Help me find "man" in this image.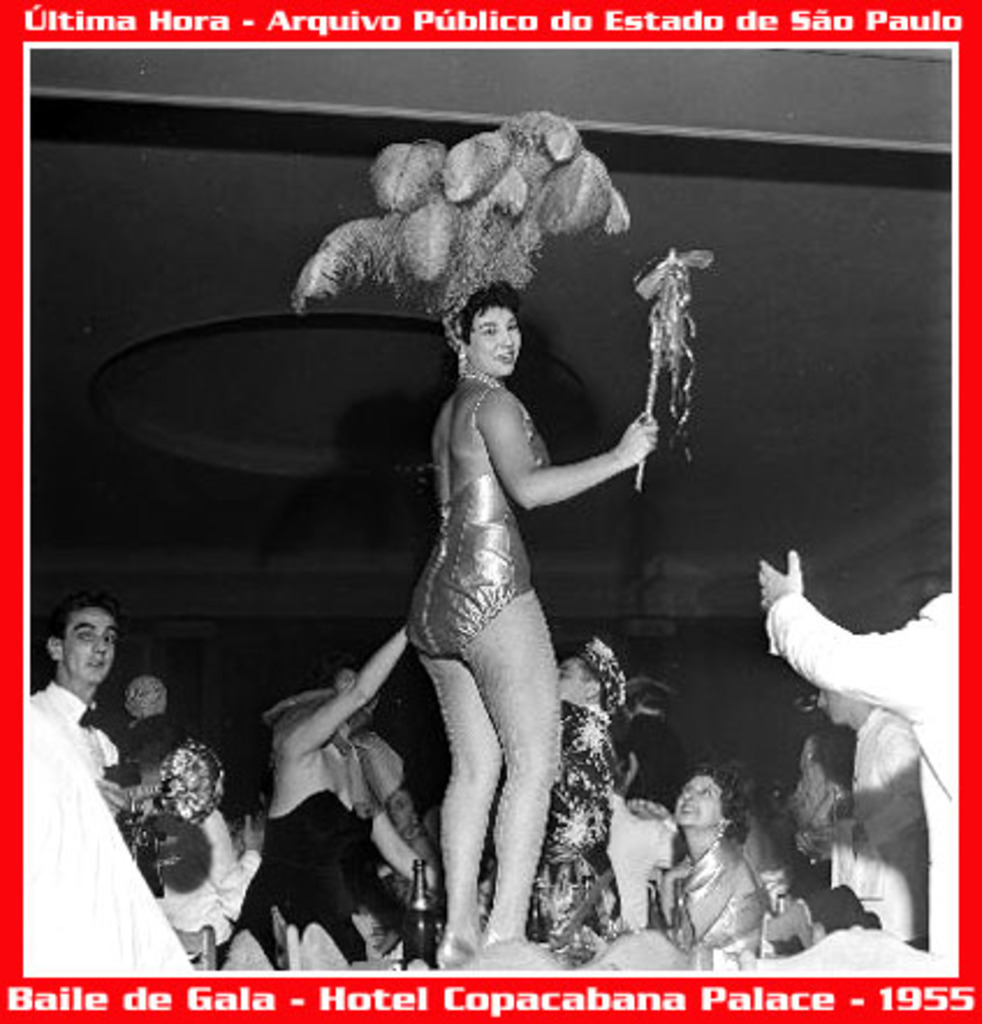
Found it: crop(14, 609, 120, 776).
